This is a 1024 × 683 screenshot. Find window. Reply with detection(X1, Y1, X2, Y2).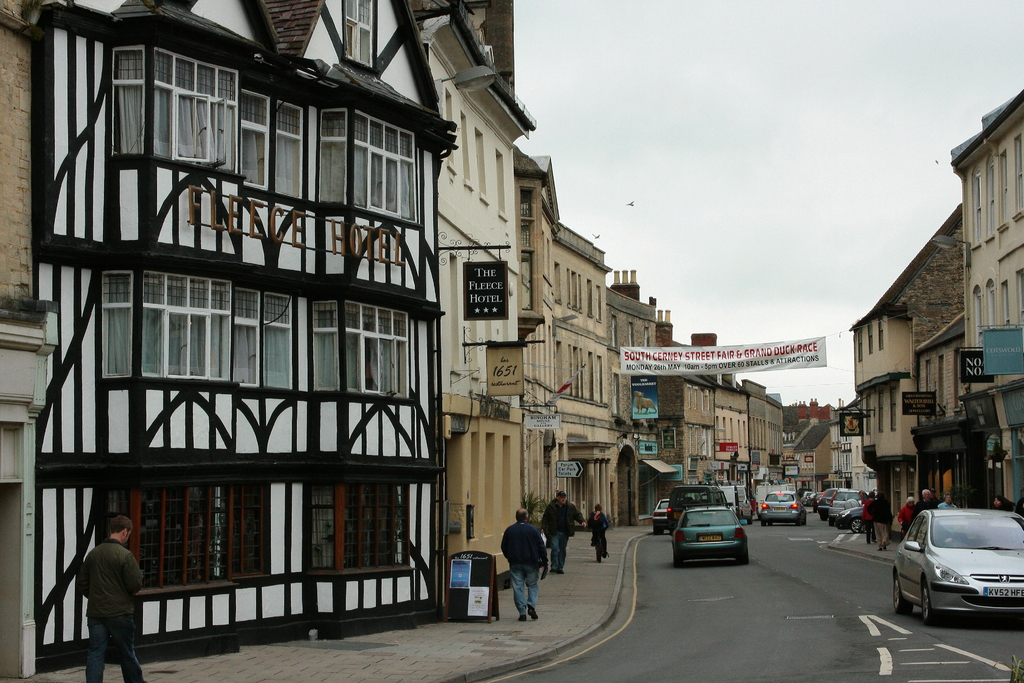
detection(1016, 268, 1023, 325).
